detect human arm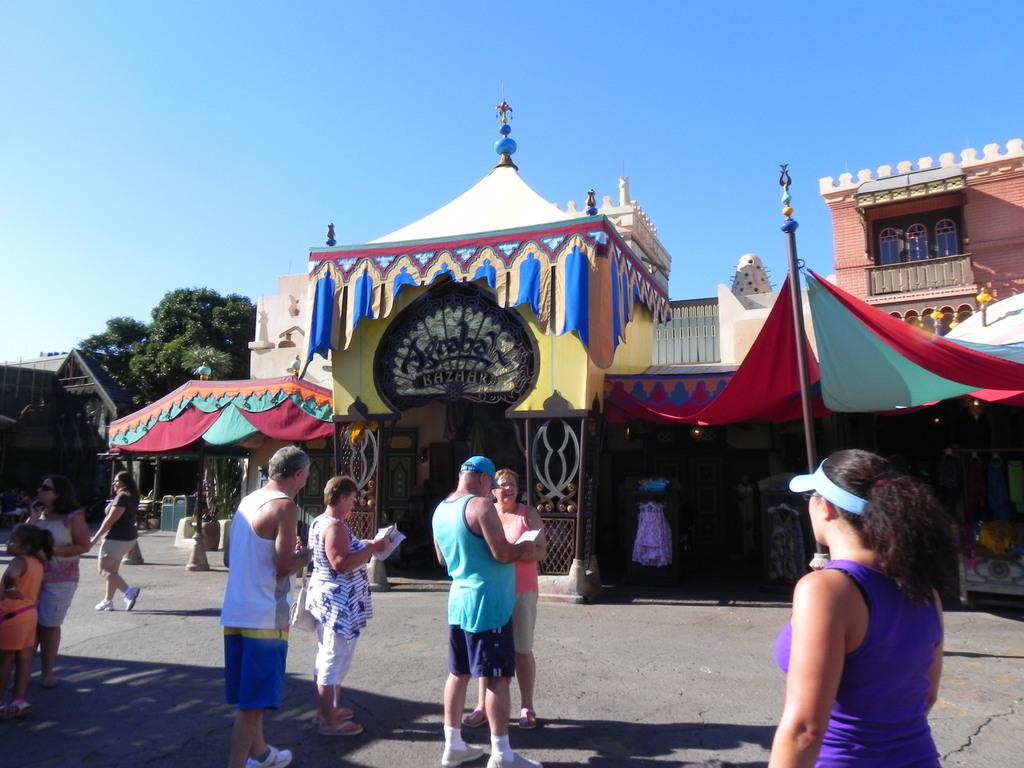
BBox(764, 568, 845, 767)
